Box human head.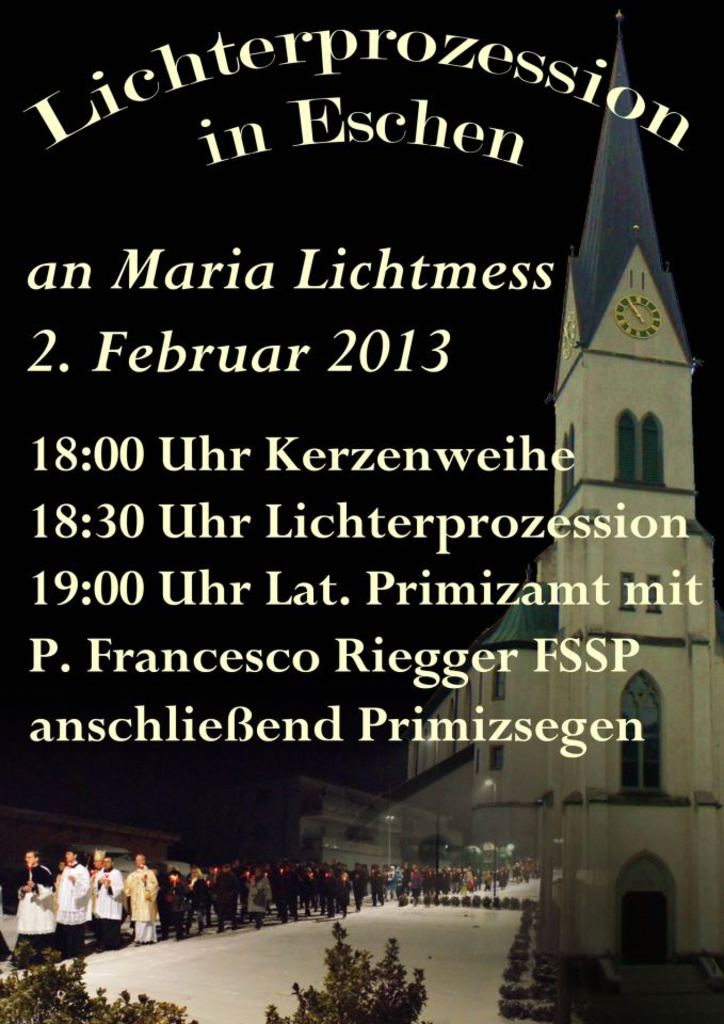
(91,855,101,873).
